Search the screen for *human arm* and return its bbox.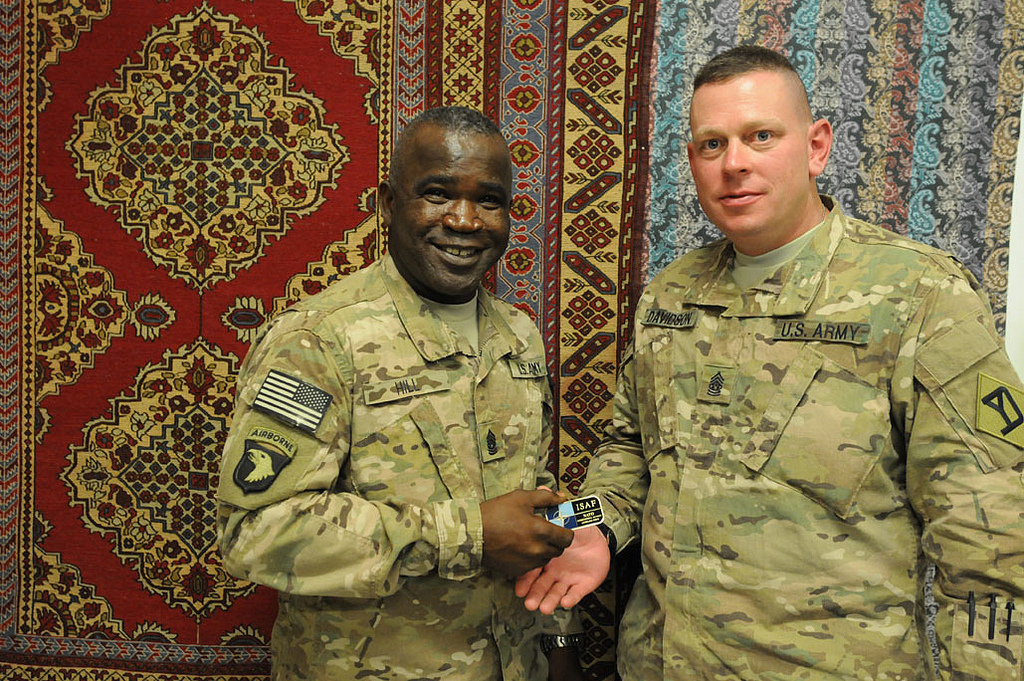
Found: <region>889, 269, 1023, 680</region>.
